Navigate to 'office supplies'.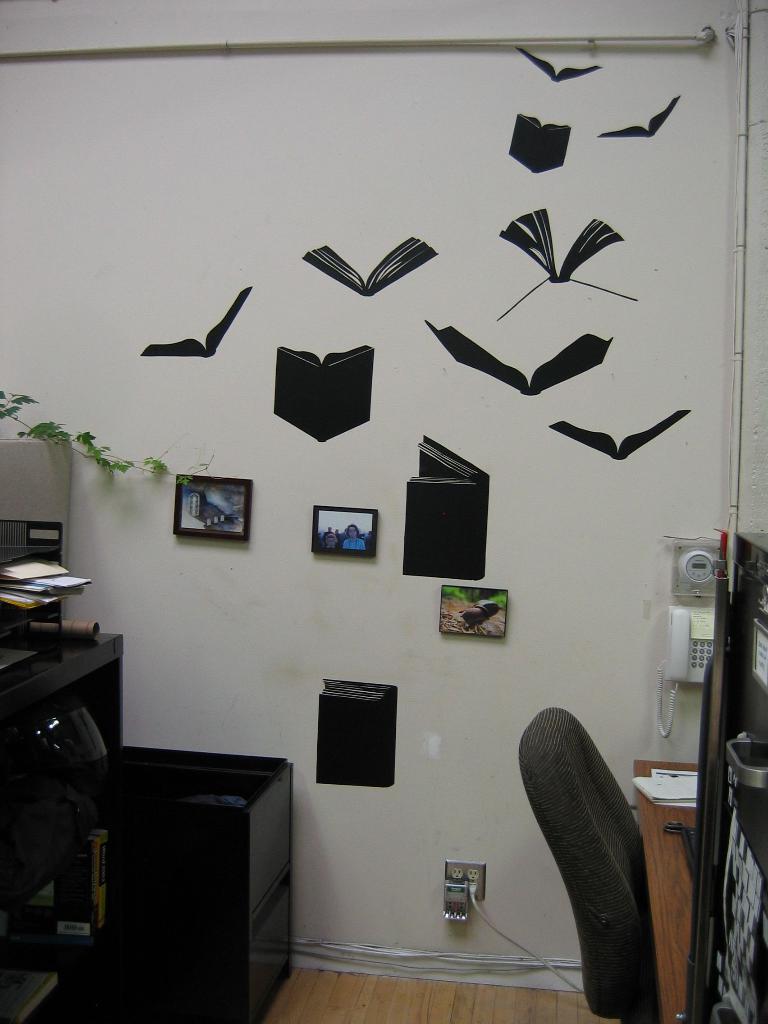
Navigation target: 634,760,697,1012.
